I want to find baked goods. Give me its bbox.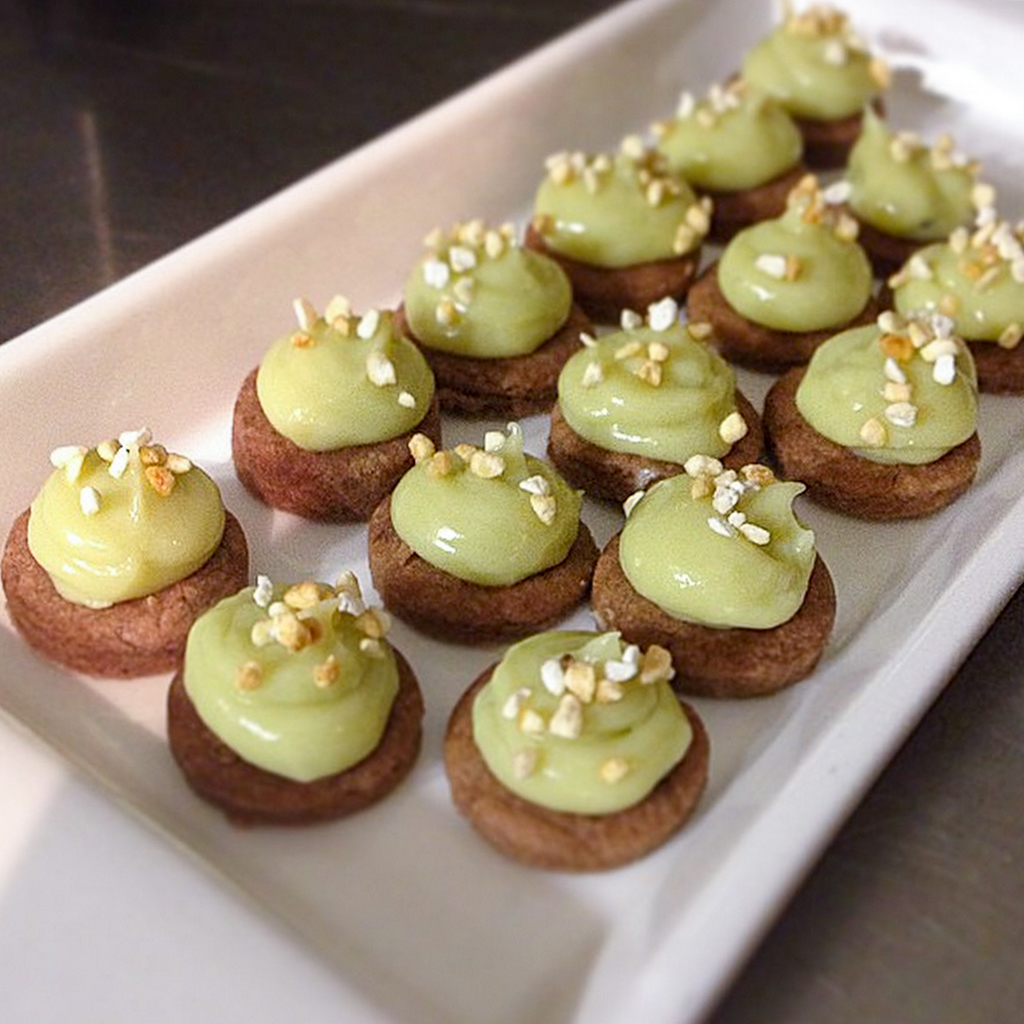
rect(232, 293, 446, 522).
